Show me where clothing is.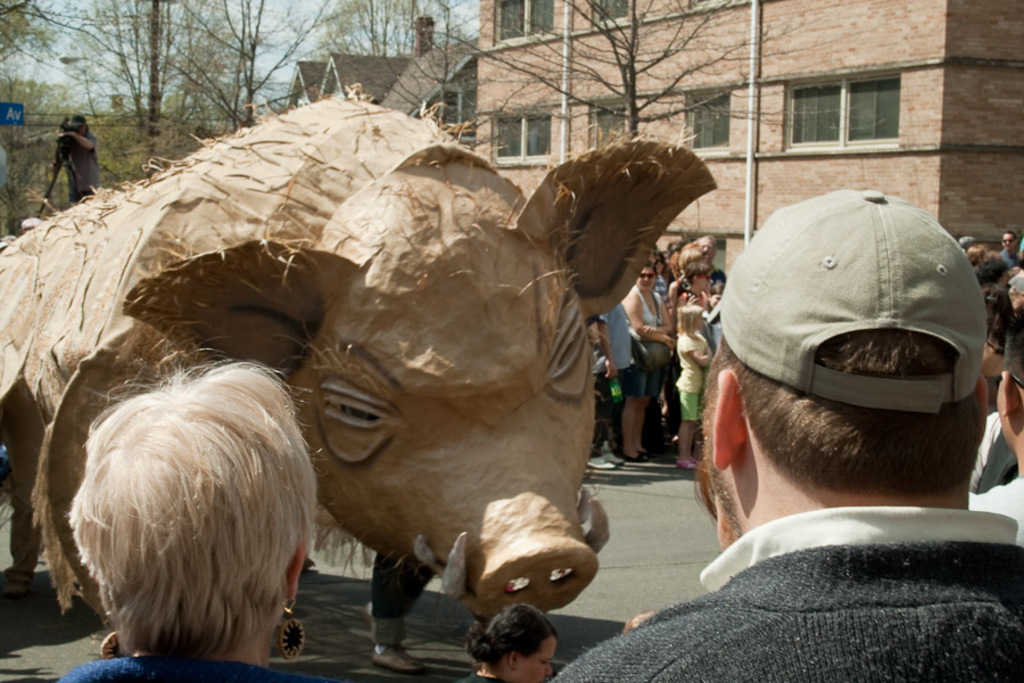
clothing is at (620, 289, 667, 400).
